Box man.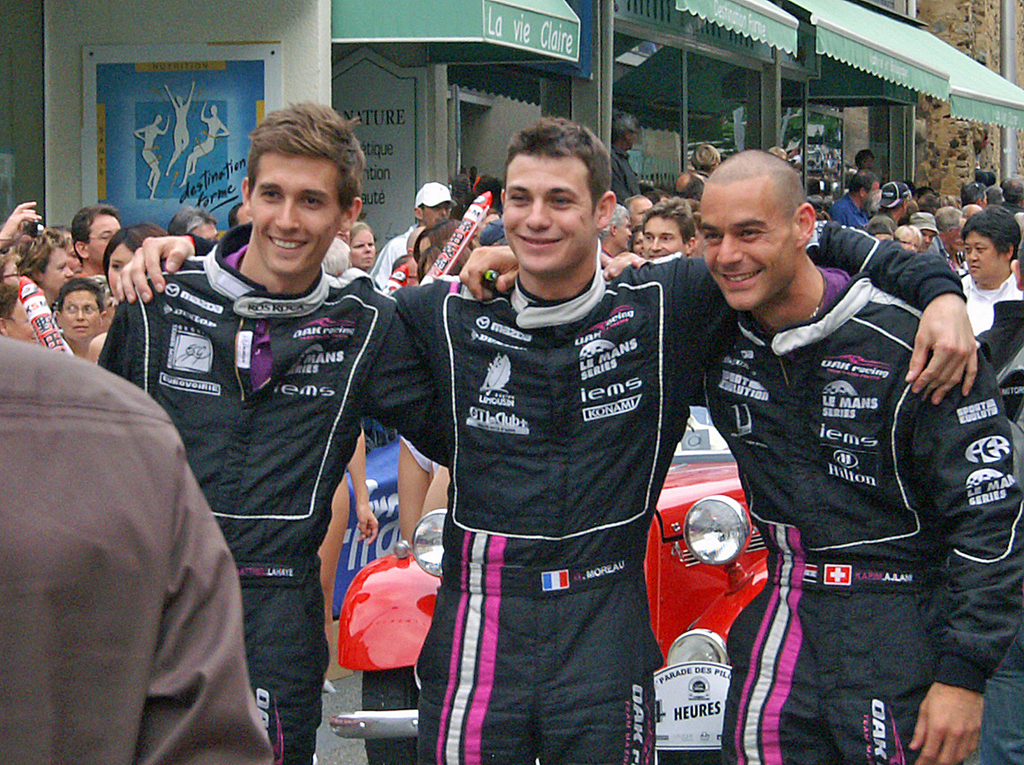
[left=114, top=114, right=976, bottom=764].
